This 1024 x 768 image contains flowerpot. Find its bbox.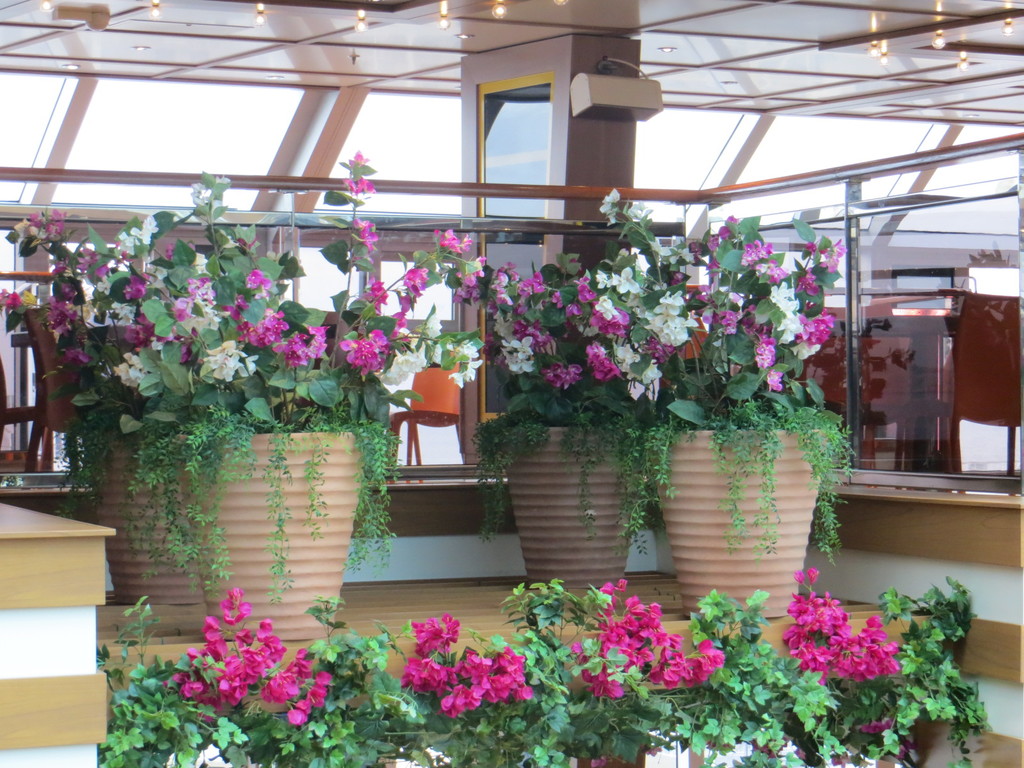
{"left": 643, "top": 419, "right": 840, "bottom": 618}.
